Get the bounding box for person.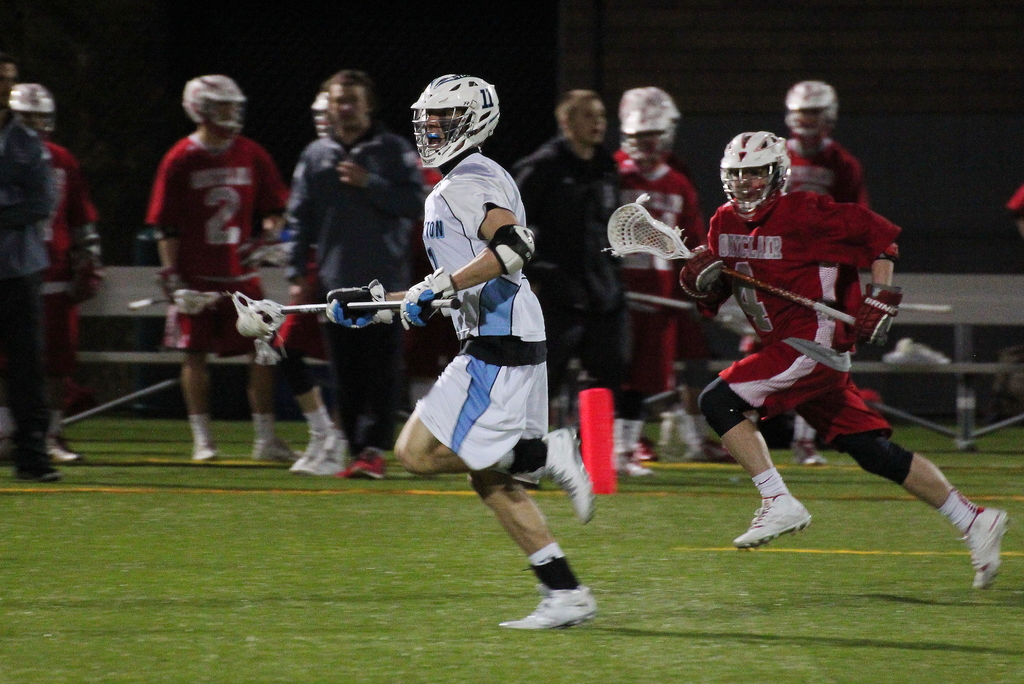
390/80/585/674.
